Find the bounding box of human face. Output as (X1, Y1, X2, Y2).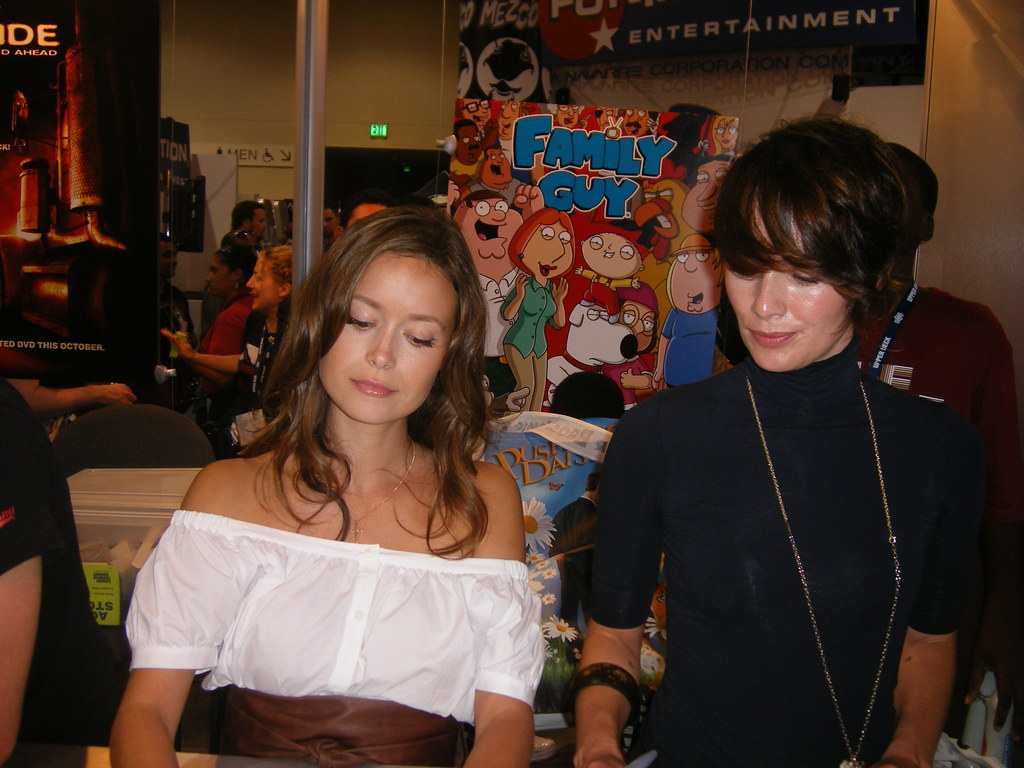
(520, 220, 571, 280).
